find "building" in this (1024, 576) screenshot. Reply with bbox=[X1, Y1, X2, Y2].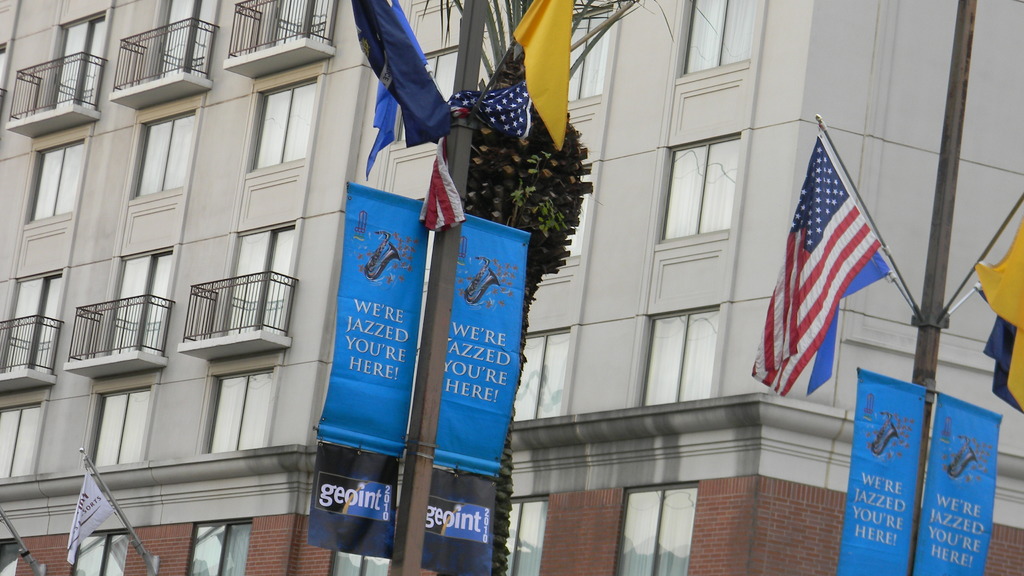
bbox=[0, 0, 1023, 575].
